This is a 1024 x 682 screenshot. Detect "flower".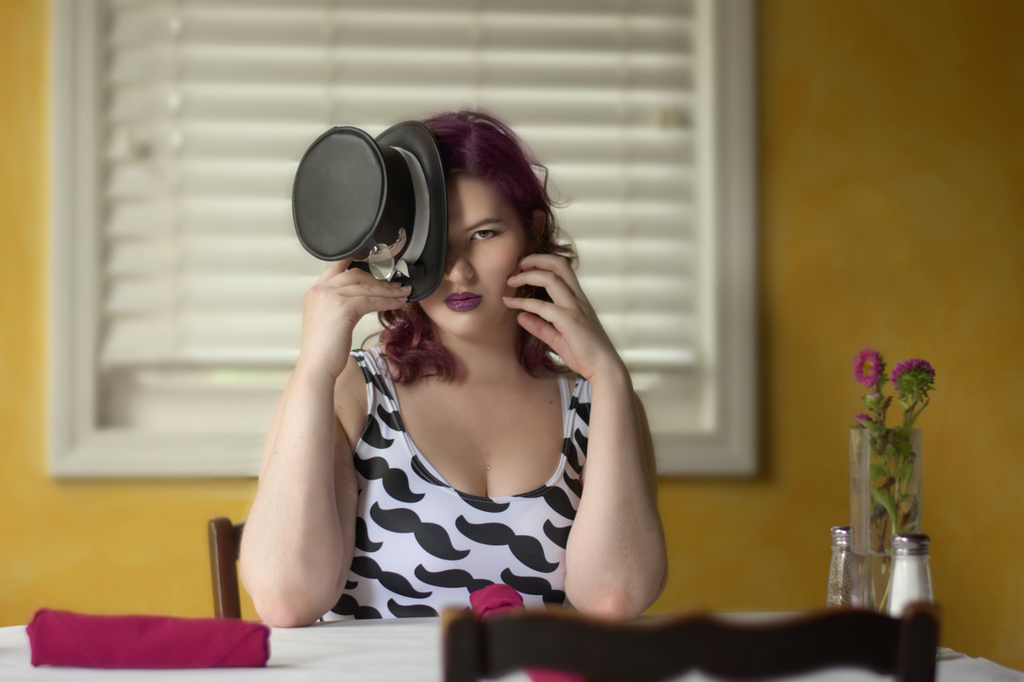
894,357,934,396.
